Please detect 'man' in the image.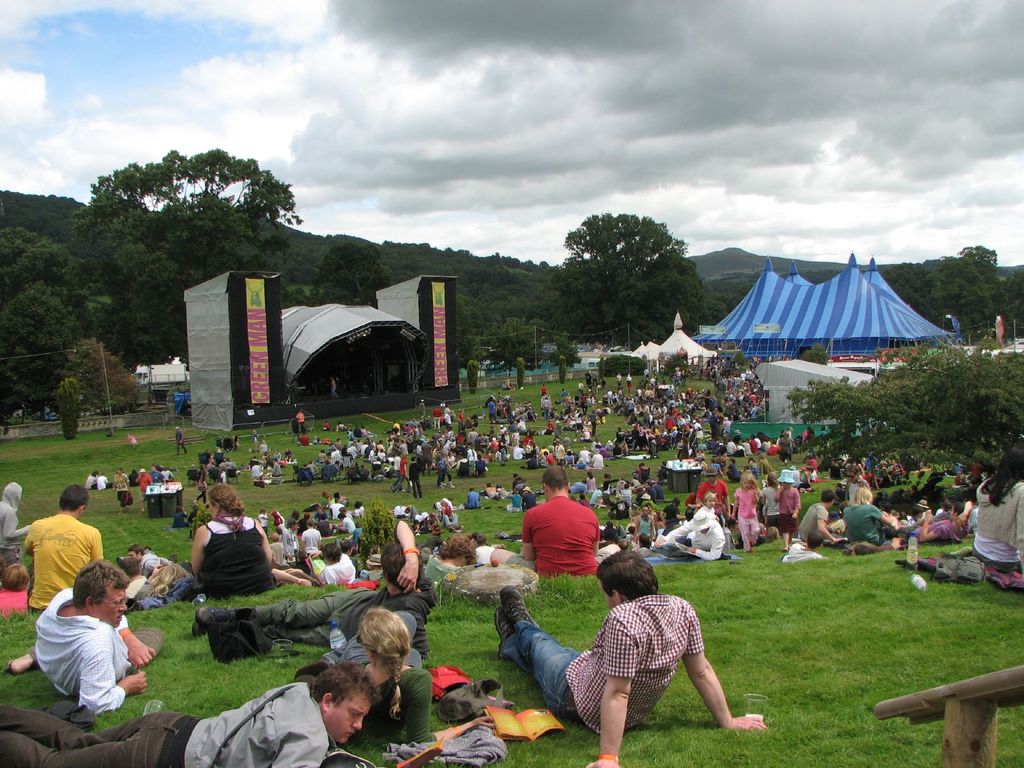
box=[113, 468, 132, 511].
